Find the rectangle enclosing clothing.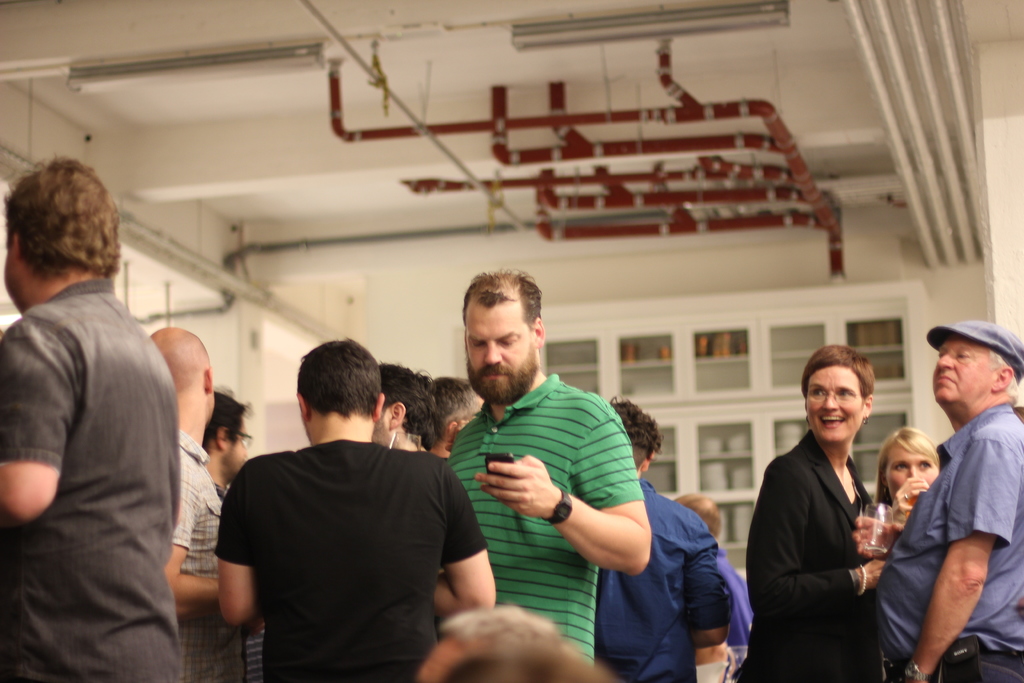
bbox=(438, 373, 650, 666).
